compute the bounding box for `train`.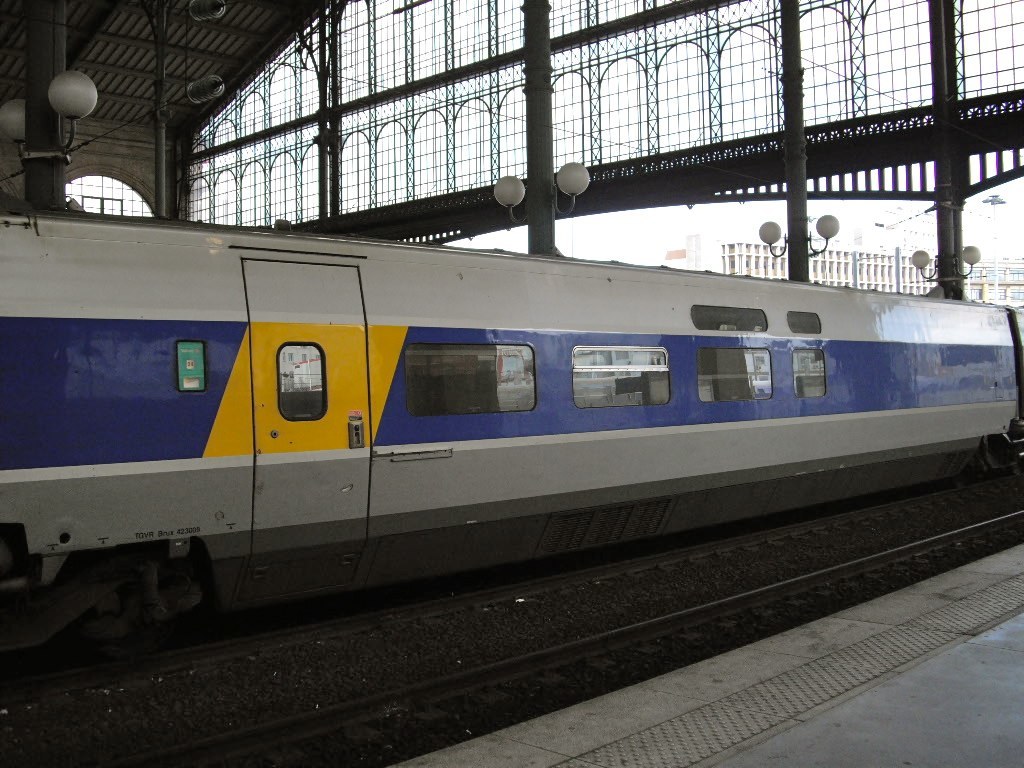
BBox(0, 198, 1023, 678).
